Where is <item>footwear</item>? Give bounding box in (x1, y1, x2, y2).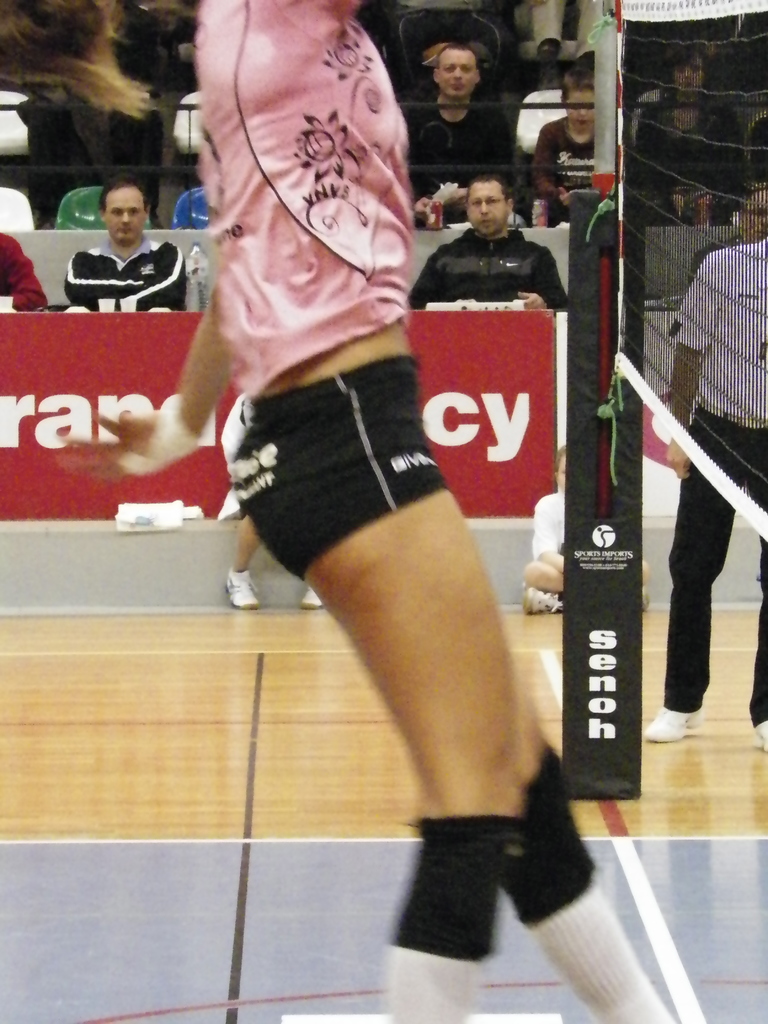
(527, 587, 565, 617).
